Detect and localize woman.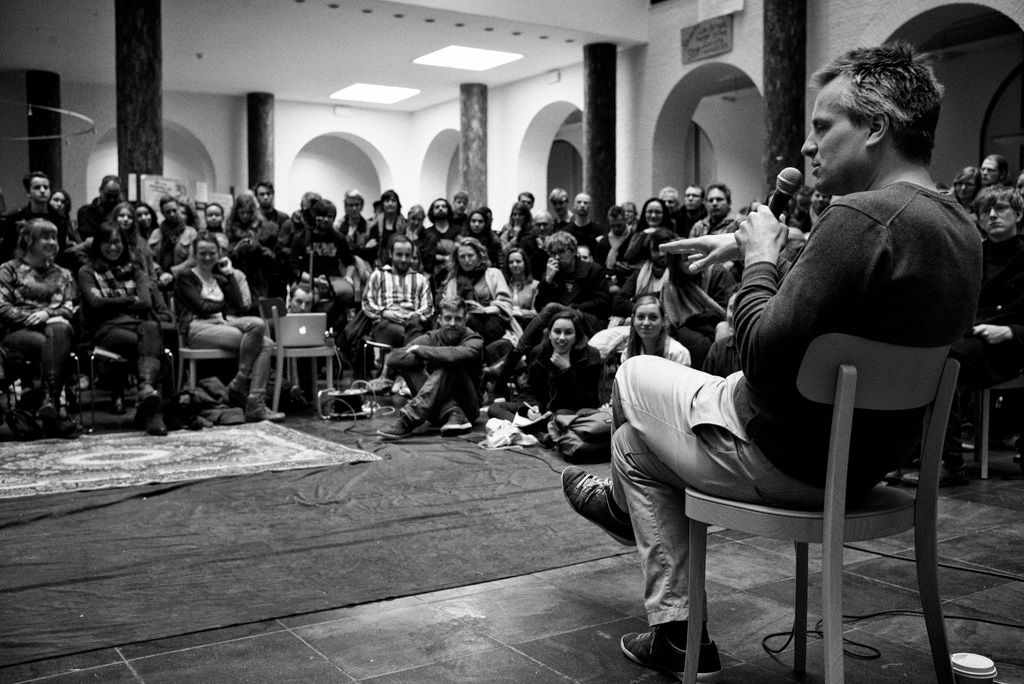
Localized at <bbox>614, 195, 680, 268</bbox>.
